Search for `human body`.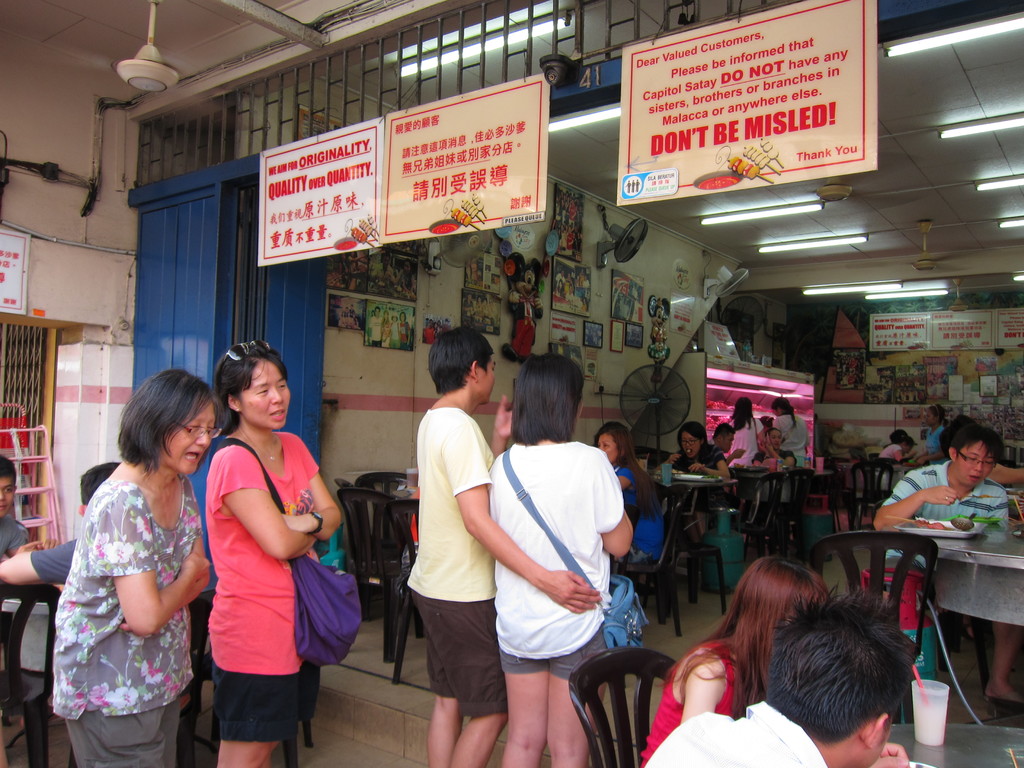
Found at pyautogui.locateOnScreen(186, 338, 333, 767).
